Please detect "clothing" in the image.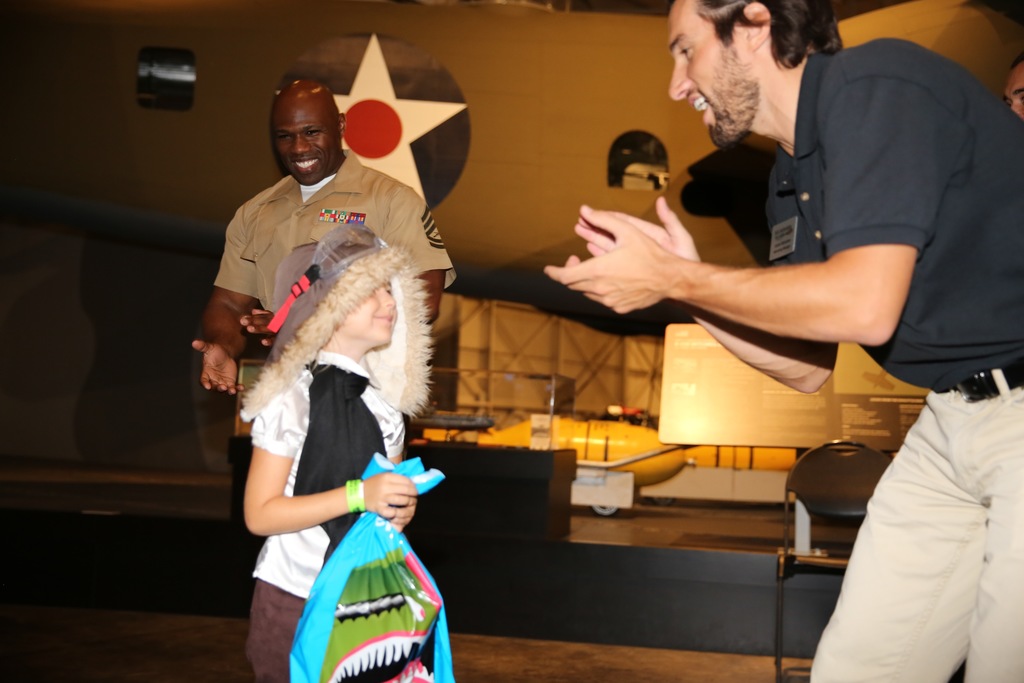
left=764, top=44, right=1023, bottom=682.
